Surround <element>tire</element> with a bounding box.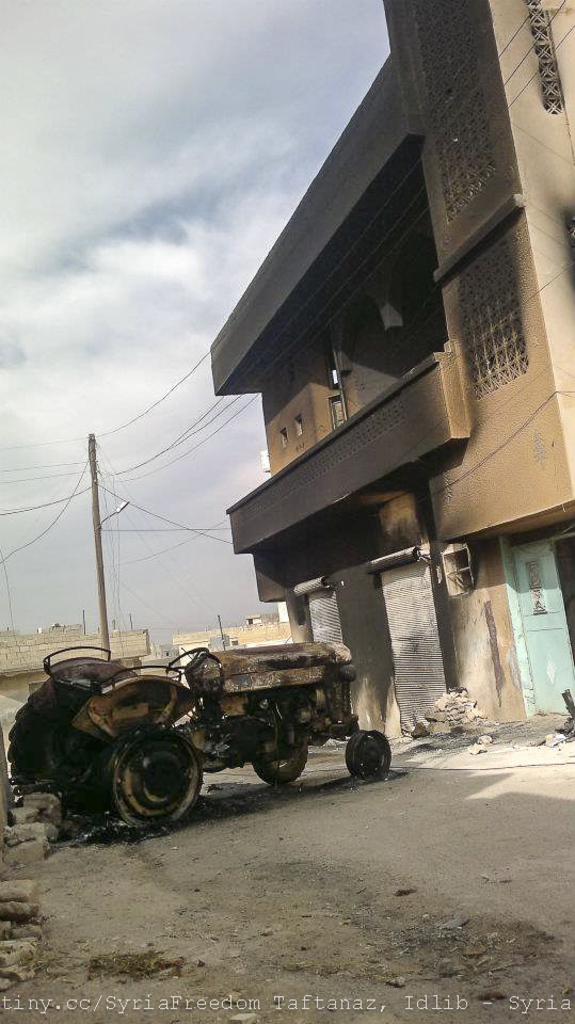
locate(66, 721, 195, 835).
